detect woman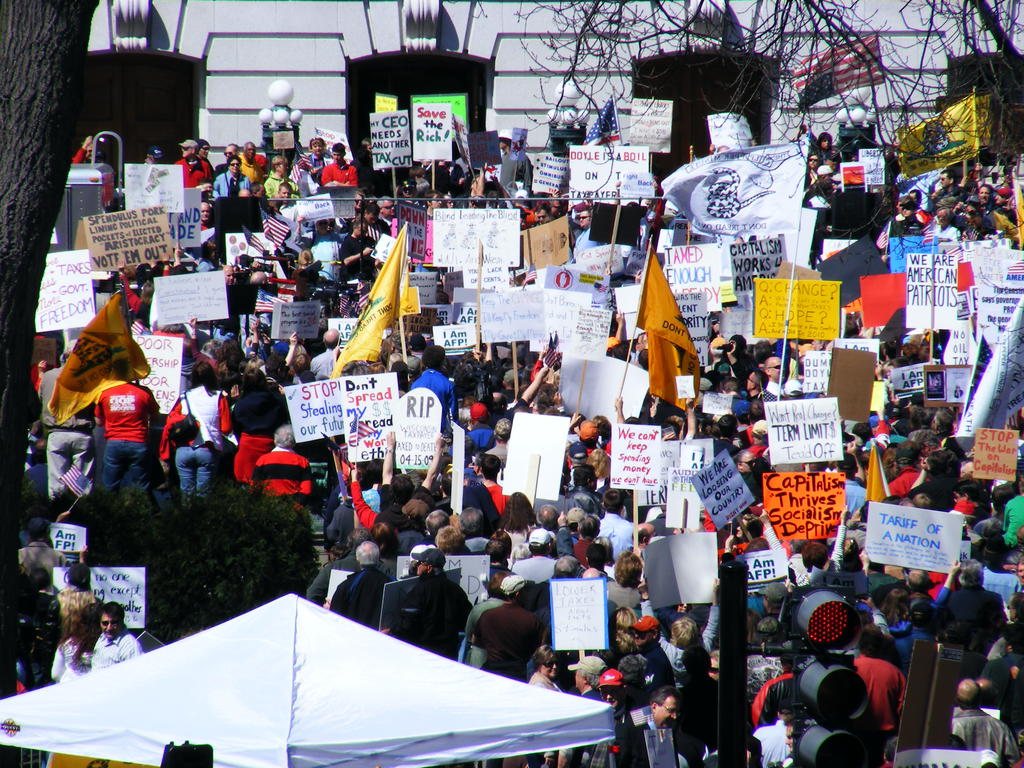
region(362, 135, 395, 195)
